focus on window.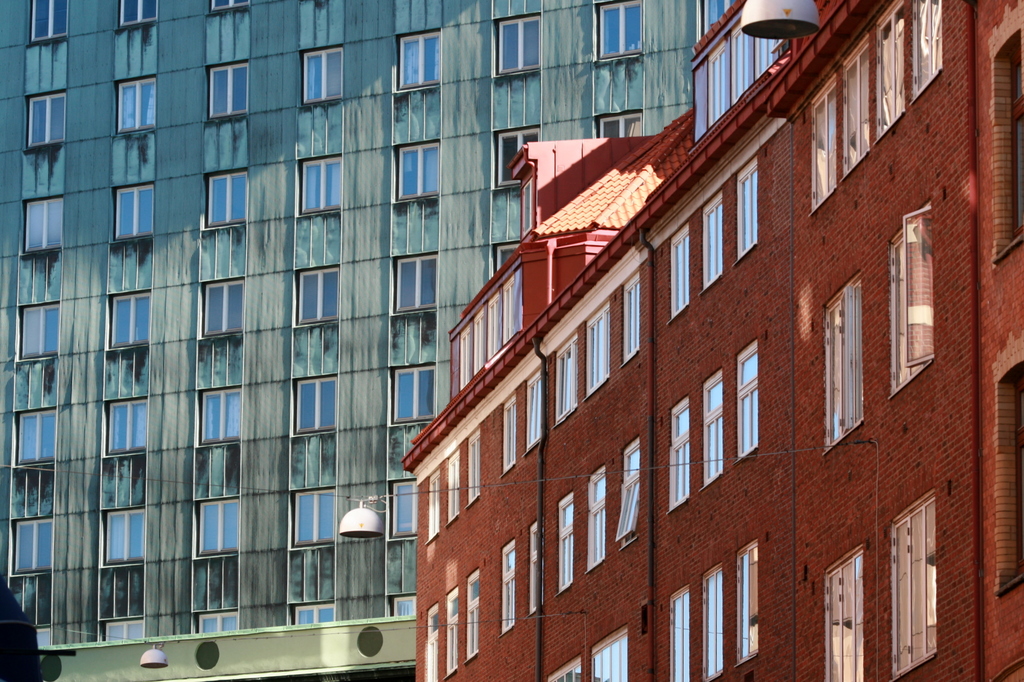
Focused at locate(700, 193, 724, 285).
